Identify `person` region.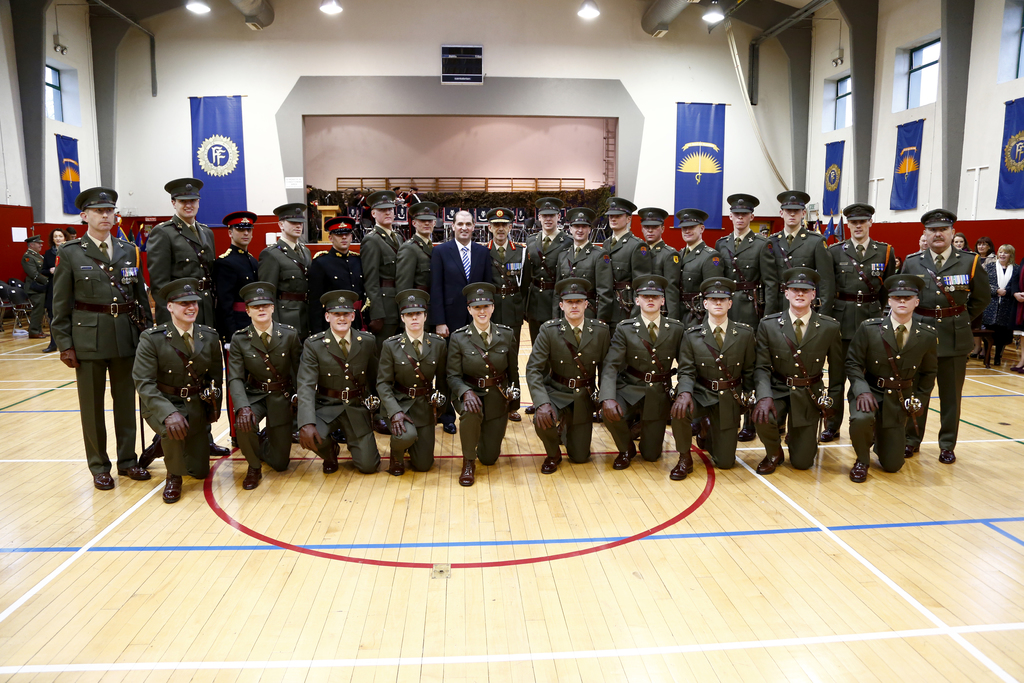
Region: {"left": 259, "top": 201, "right": 314, "bottom": 326}.
